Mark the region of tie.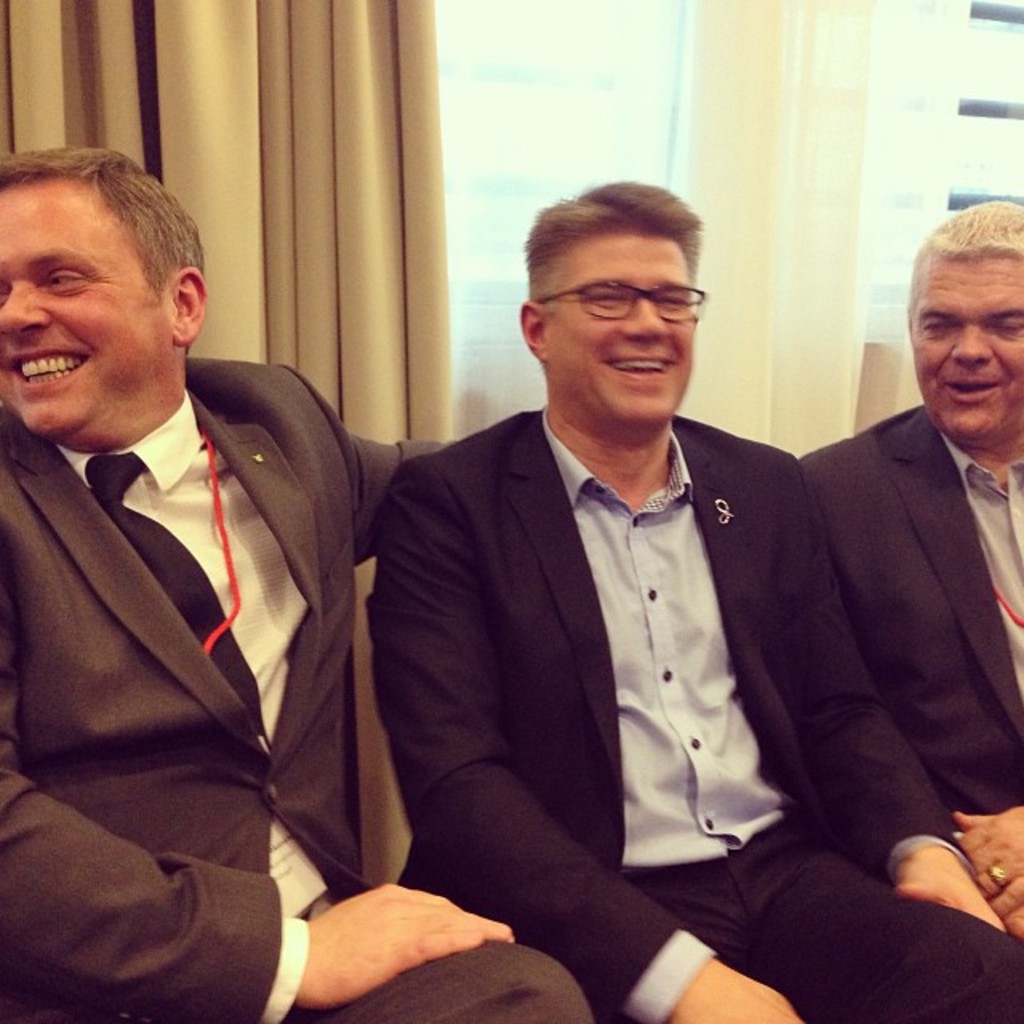
Region: x1=72 y1=453 x2=270 y2=752.
